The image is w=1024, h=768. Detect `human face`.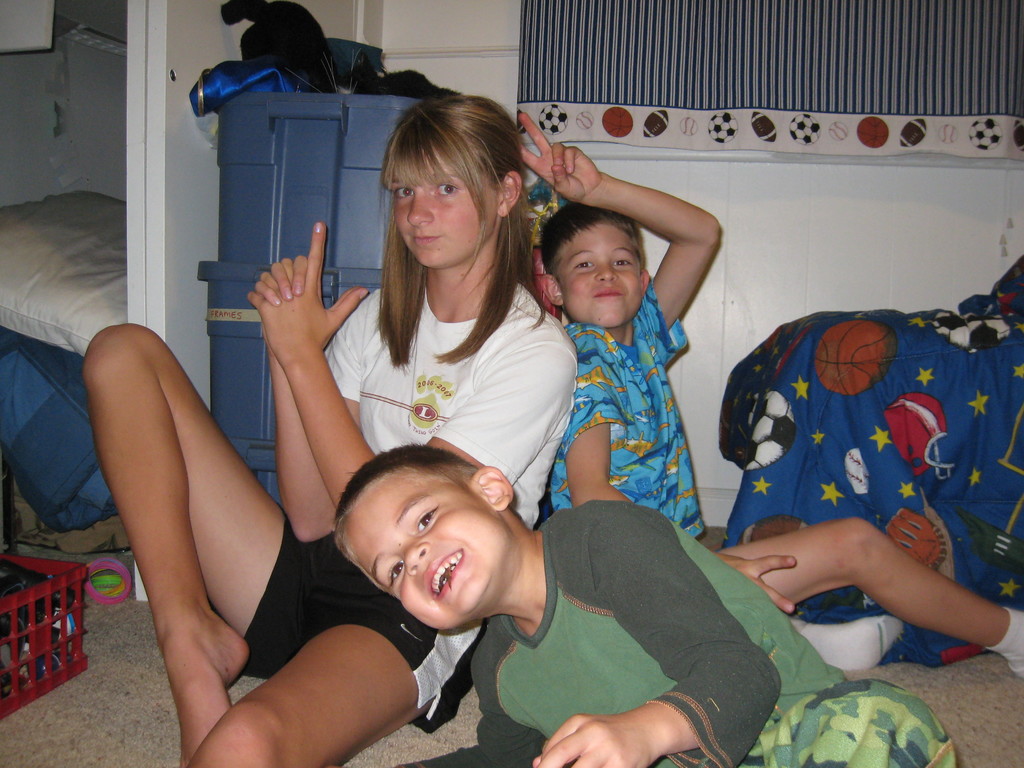
Detection: 345:474:504:632.
